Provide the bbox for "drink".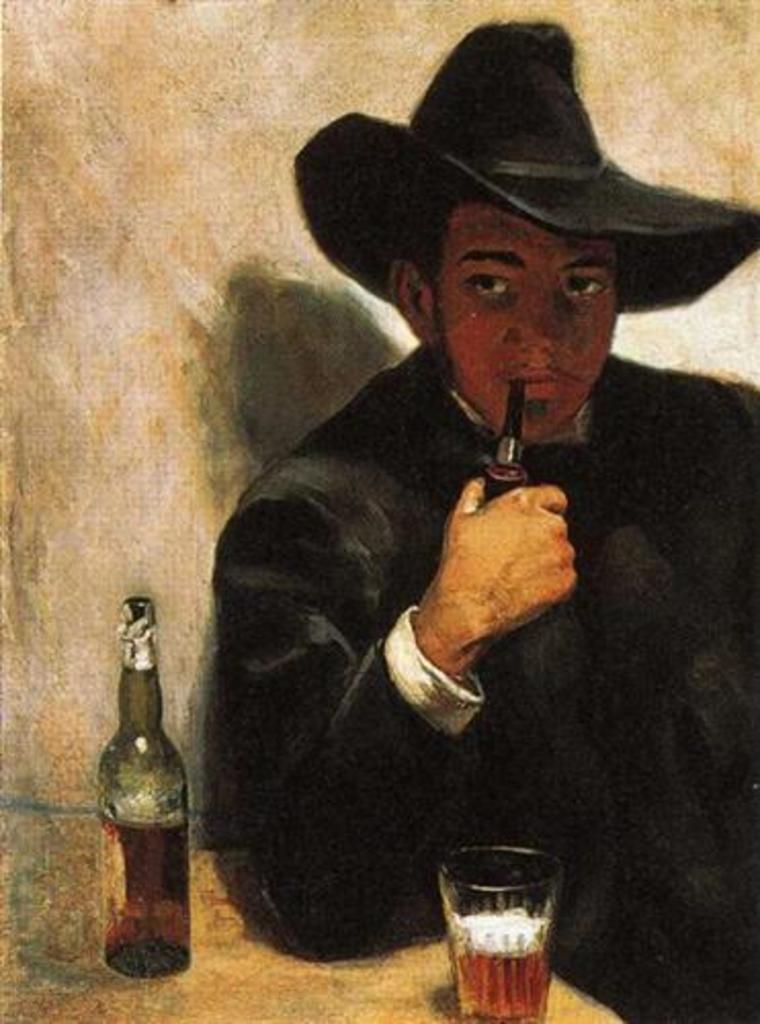
Rect(434, 846, 565, 1018).
